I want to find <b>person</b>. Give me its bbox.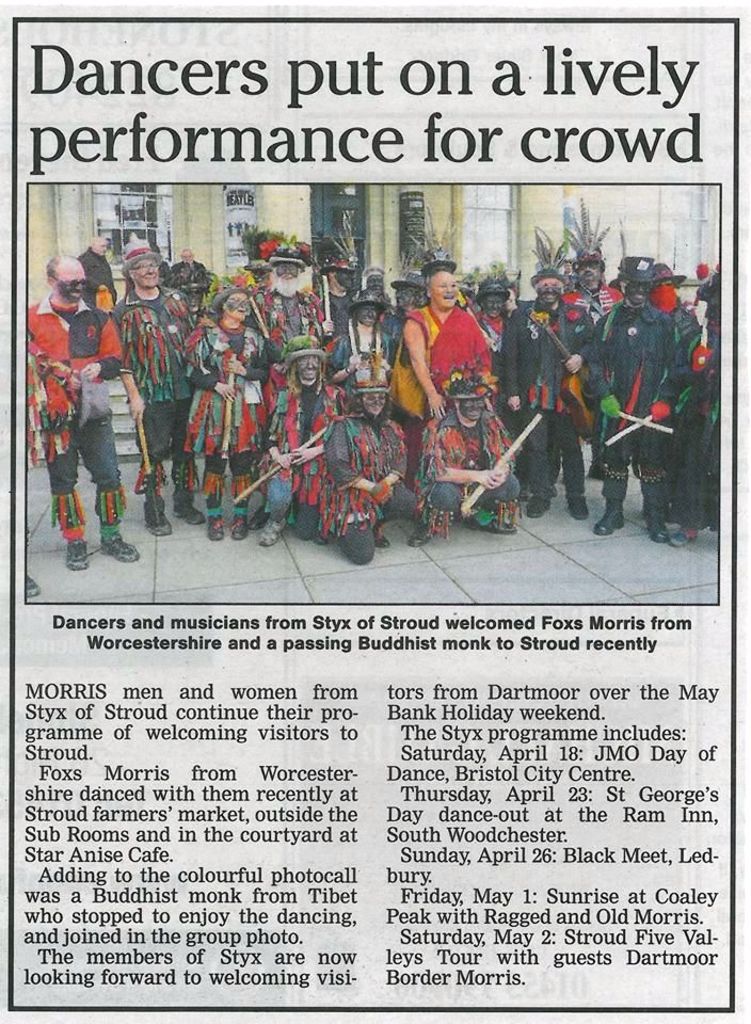
box=[362, 262, 389, 307].
